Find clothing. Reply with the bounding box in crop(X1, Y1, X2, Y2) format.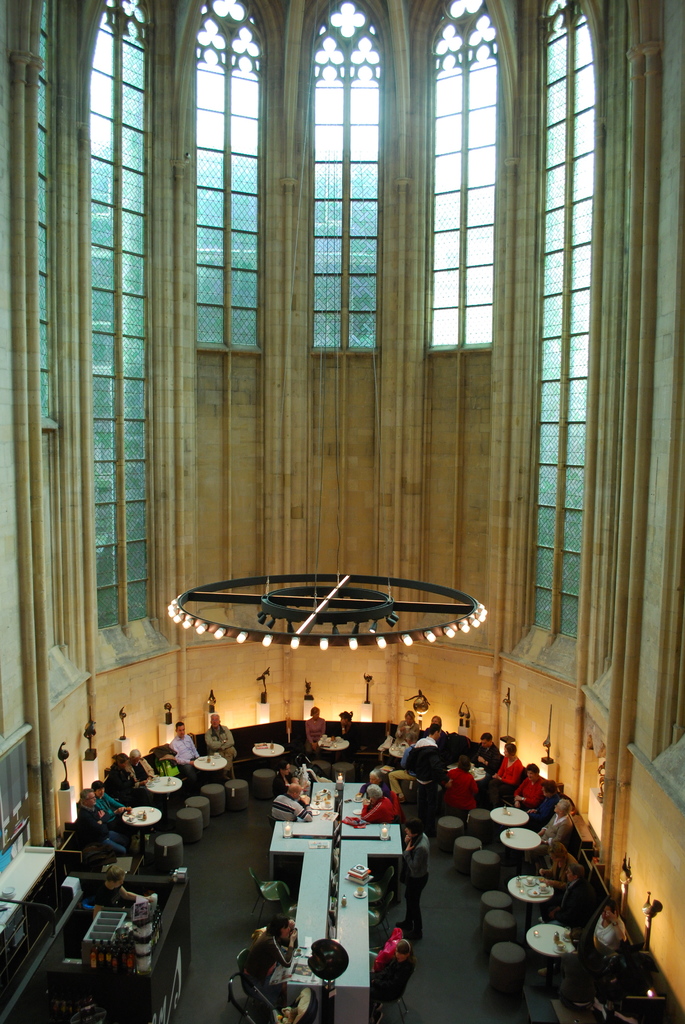
crop(98, 788, 124, 817).
